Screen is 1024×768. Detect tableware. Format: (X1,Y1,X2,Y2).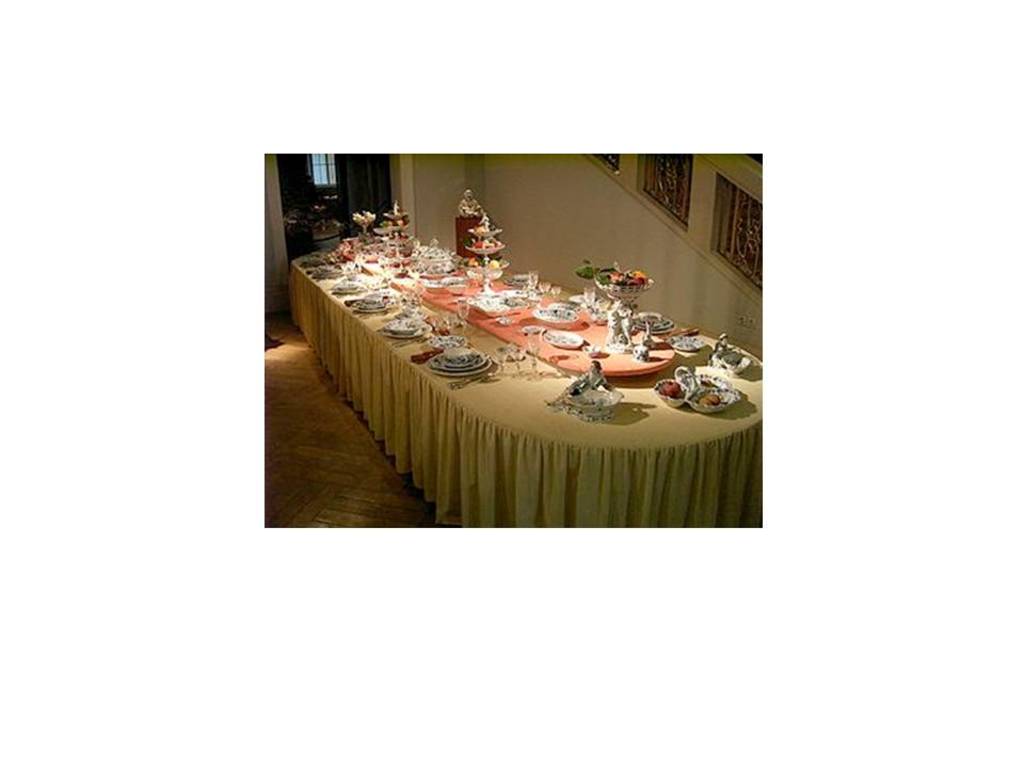
(426,345,493,374).
